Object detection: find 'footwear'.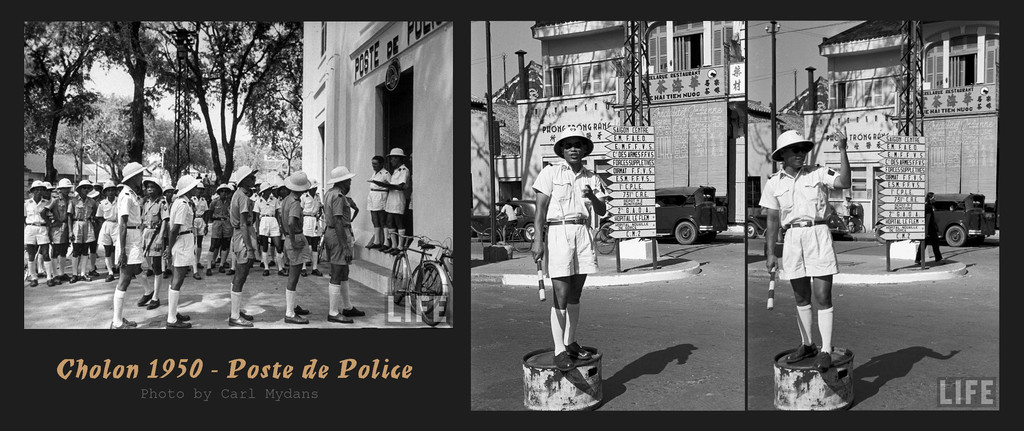
bbox=[226, 267, 235, 276].
